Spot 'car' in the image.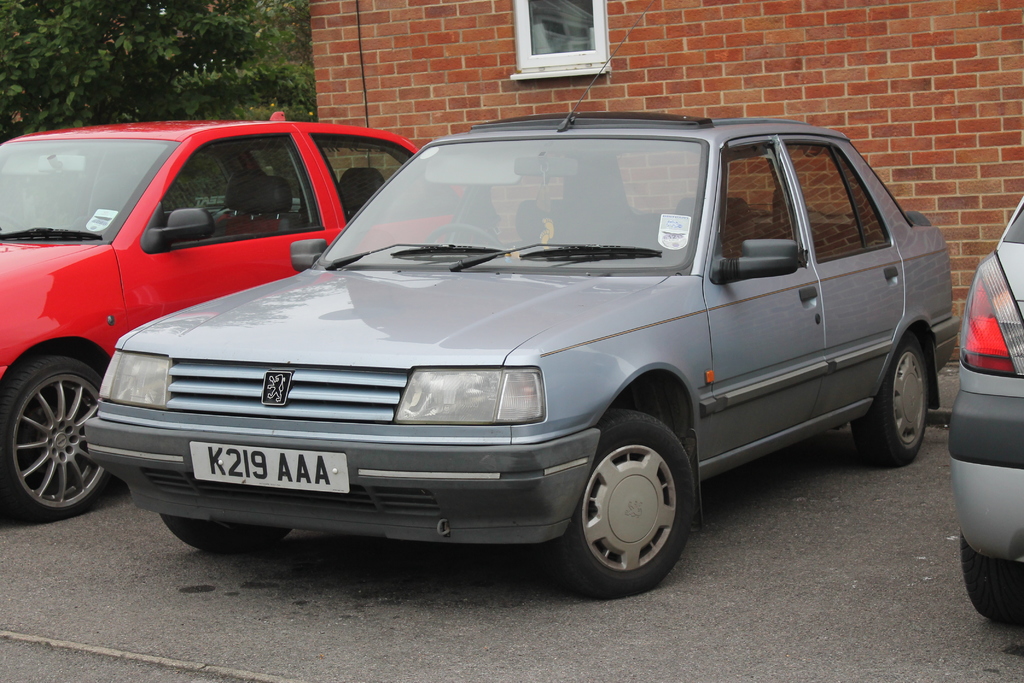
'car' found at <box>88,110,961,588</box>.
